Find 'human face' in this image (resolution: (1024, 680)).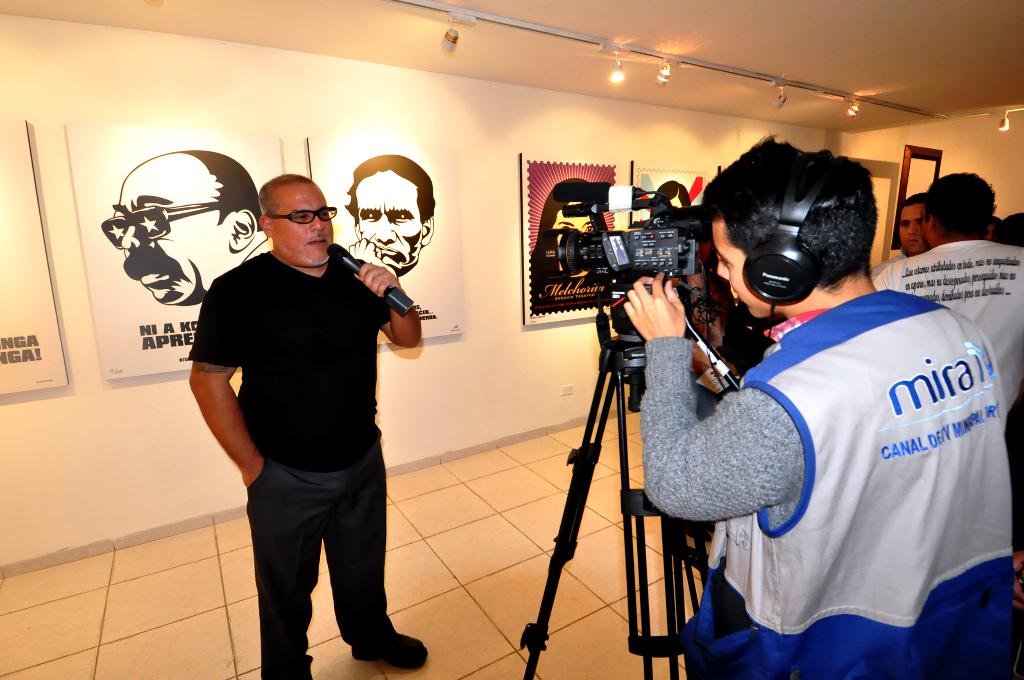
707,219,776,319.
